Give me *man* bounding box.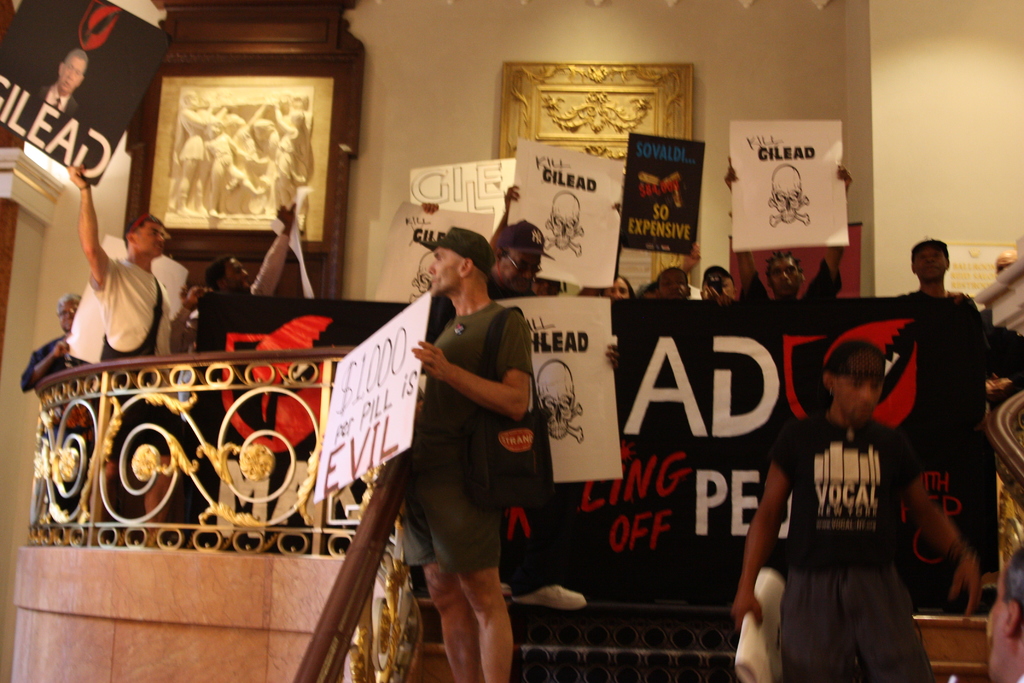
Rect(702, 265, 735, 299).
